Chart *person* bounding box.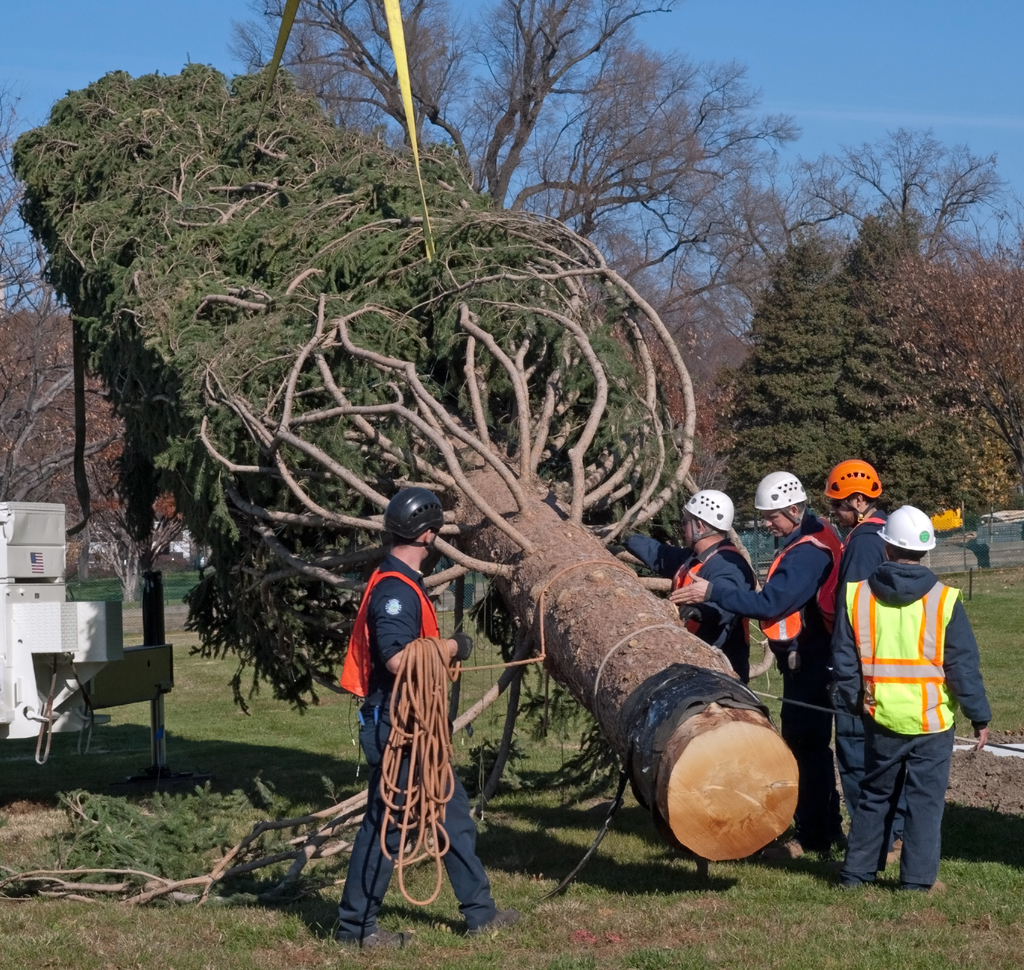
Charted: region(346, 462, 480, 947).
